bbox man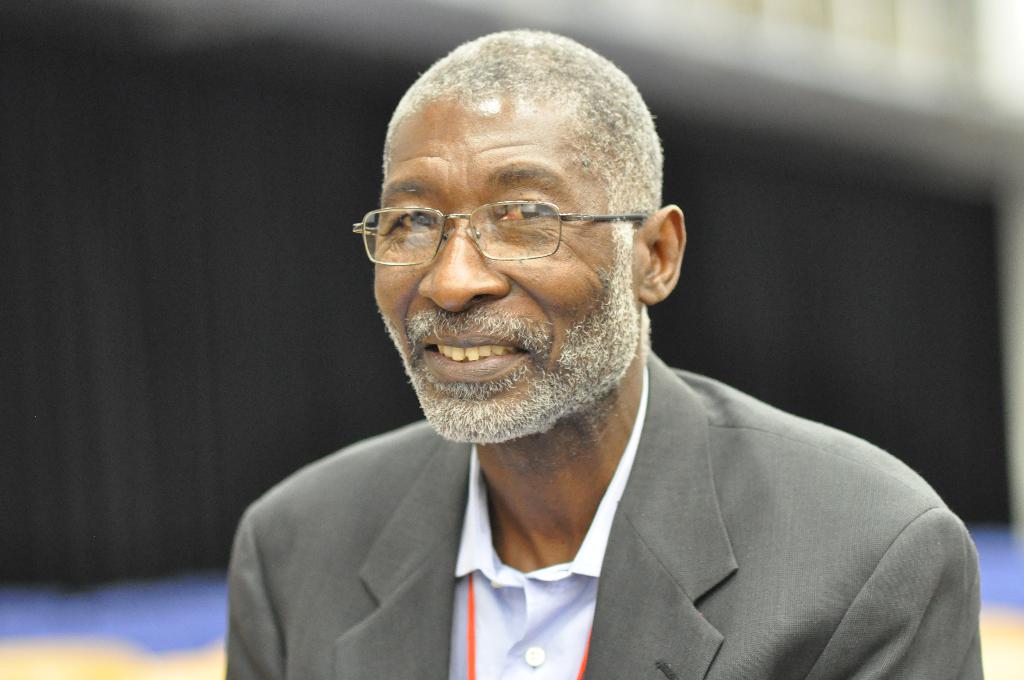
(left=217, top=35, right=963, bottom=671)
